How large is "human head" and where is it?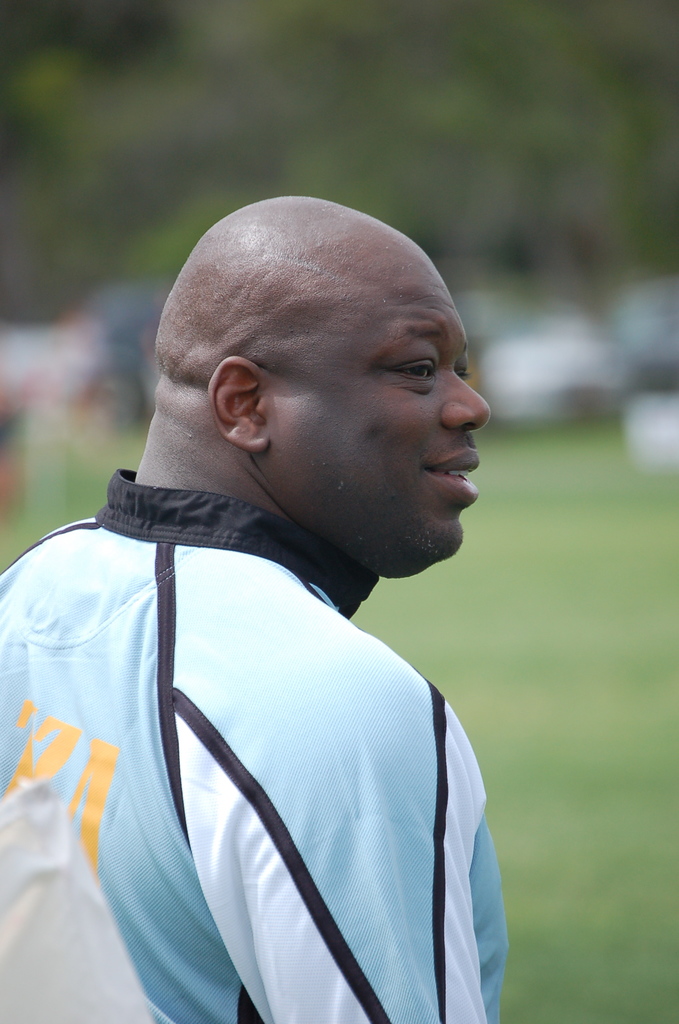
Bounding box: x1=168, y1=177, x2=461, y2=566.
